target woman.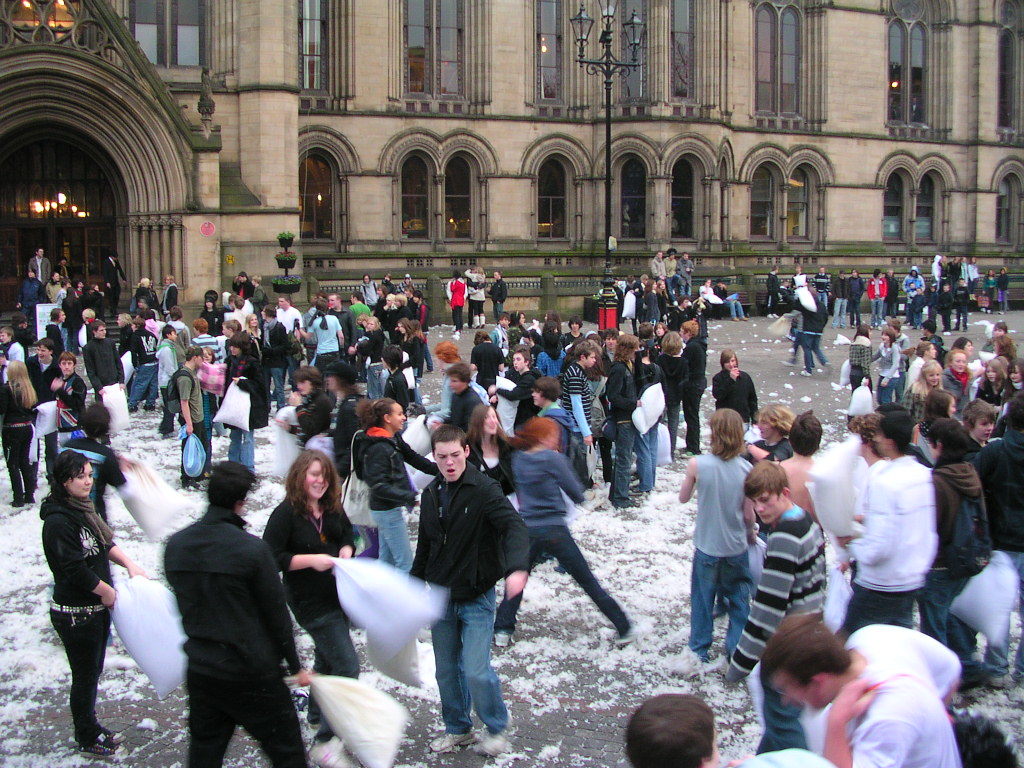
Target region: 223:330:257:437.
